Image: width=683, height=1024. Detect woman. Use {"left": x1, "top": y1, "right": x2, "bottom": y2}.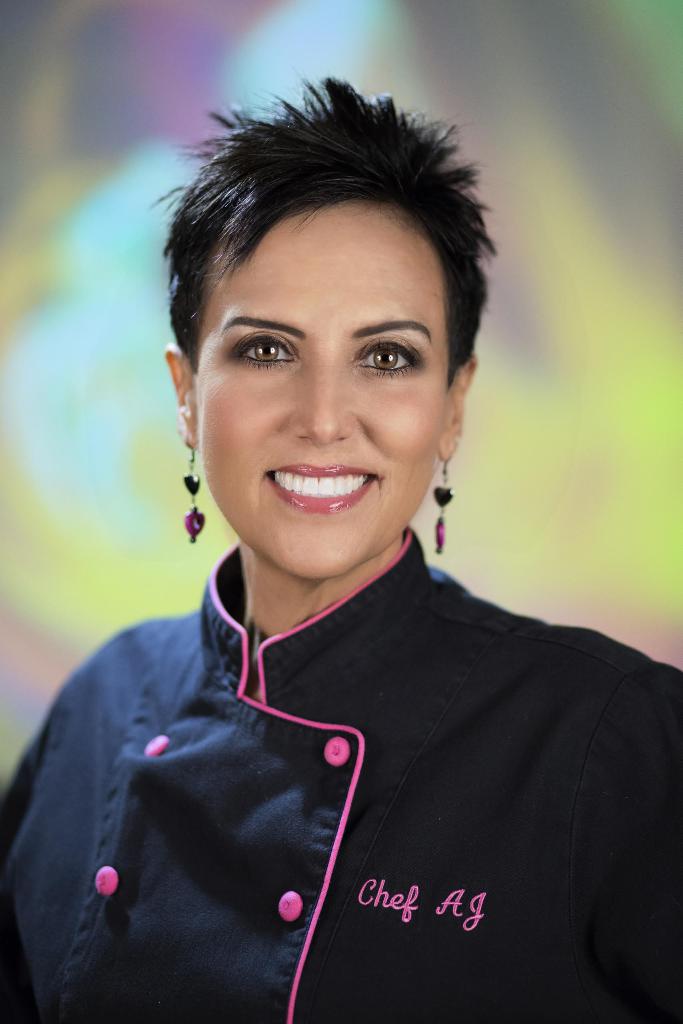
{"left": 29, "top": 76, "right": 665, "bottom": 996}.
